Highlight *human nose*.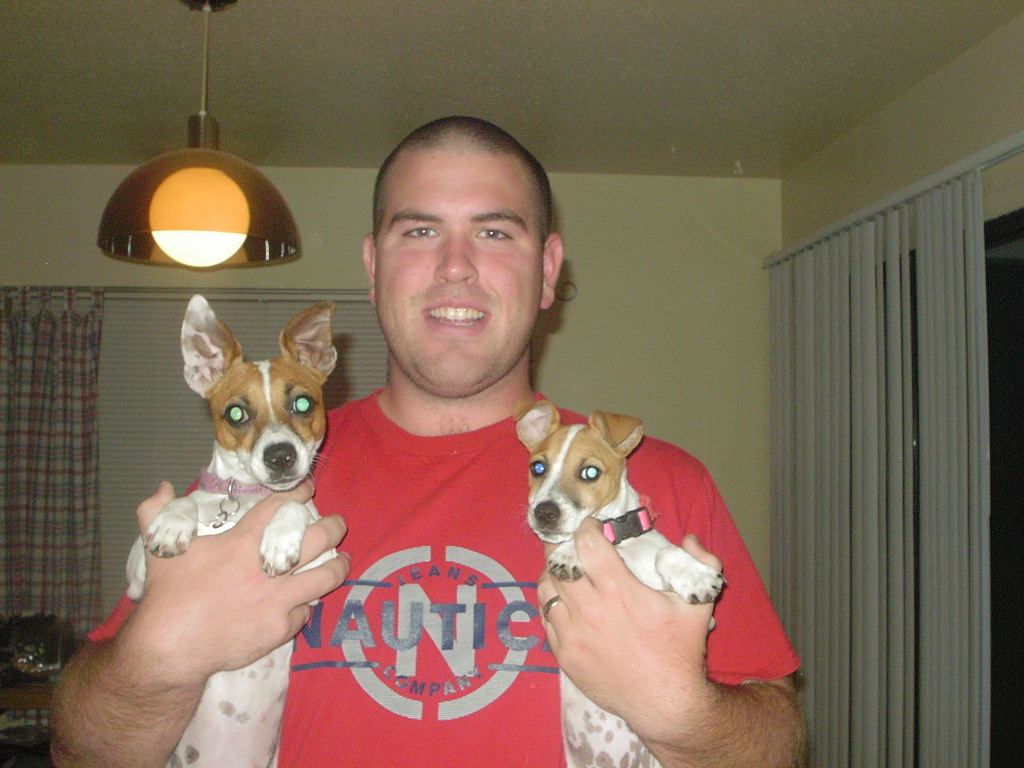
Highlighted region: <region>432, 236, 478, 284</region>.
